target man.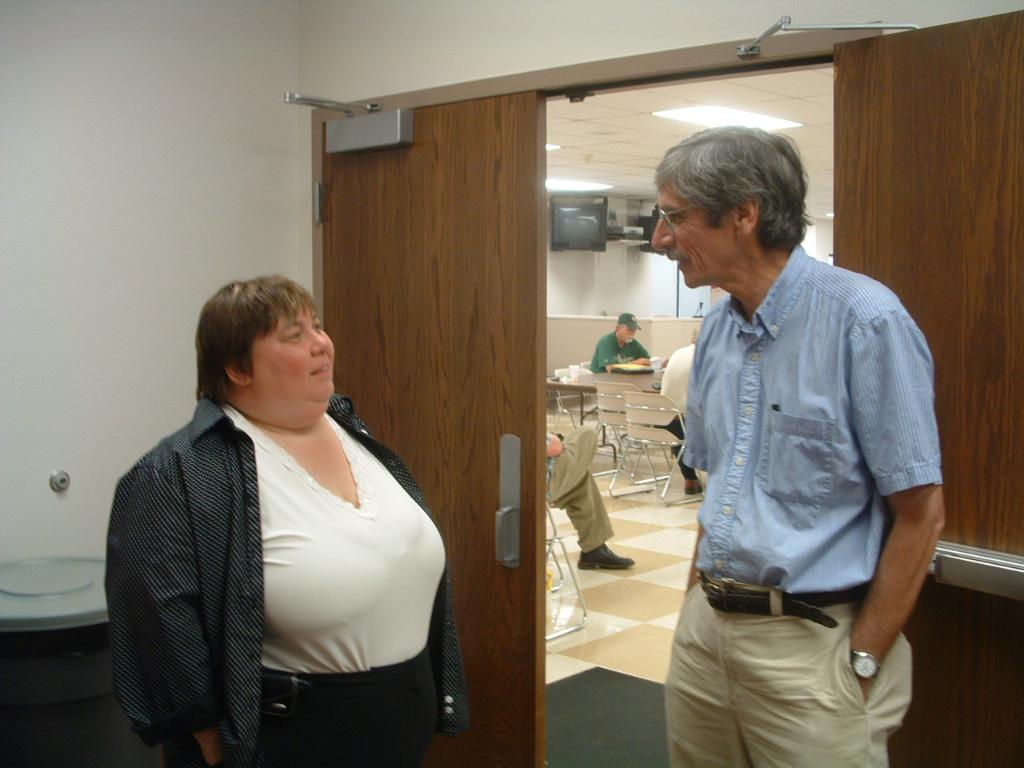
Target region: pyautogui.locateOnScreen(651, 146, 954, 707).
